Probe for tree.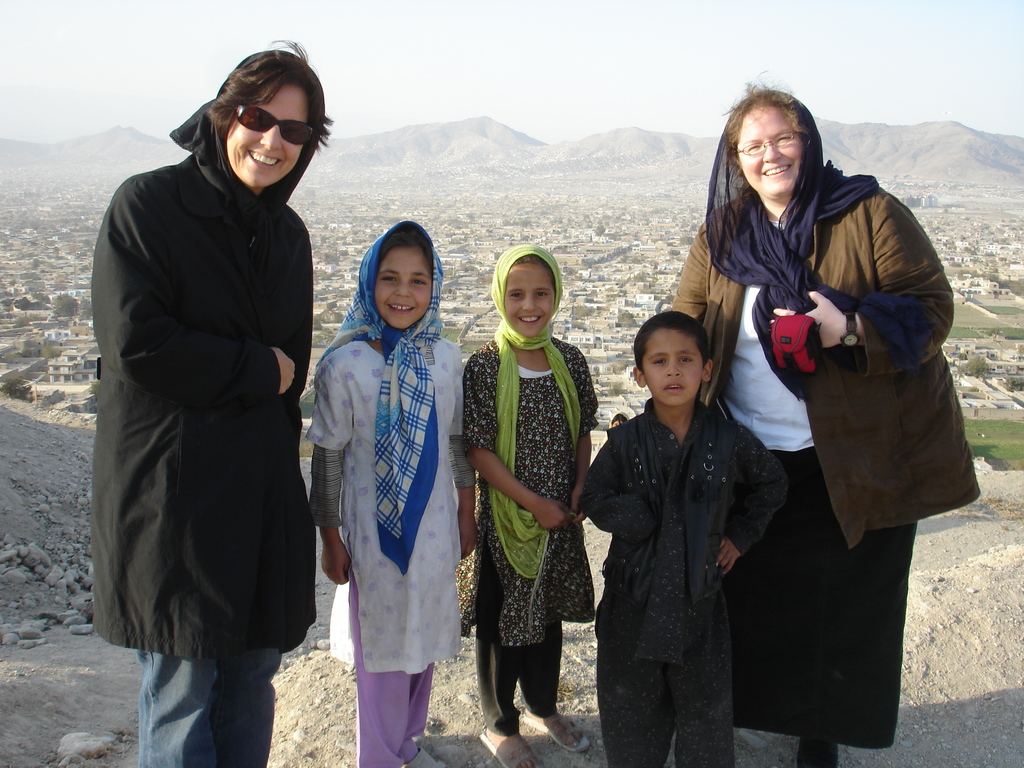
Probe result: <bbox>456, 262, 483, 274</bbox>.
